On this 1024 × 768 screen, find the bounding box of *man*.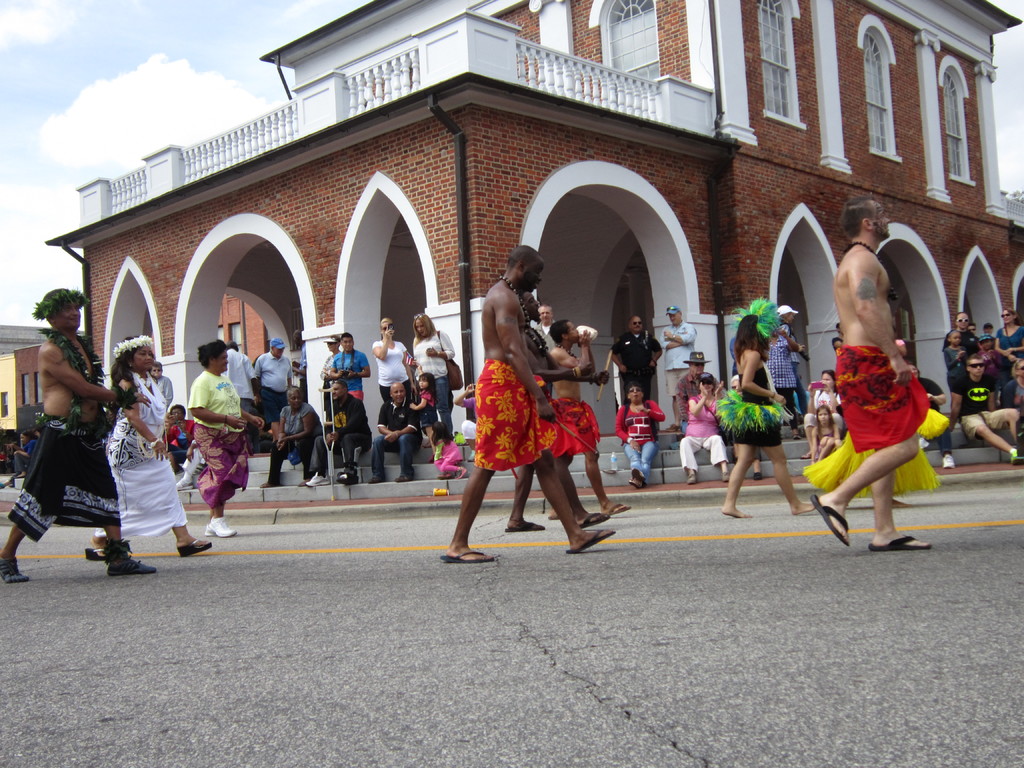
Bounding box: [767, 325, 800, 434].
